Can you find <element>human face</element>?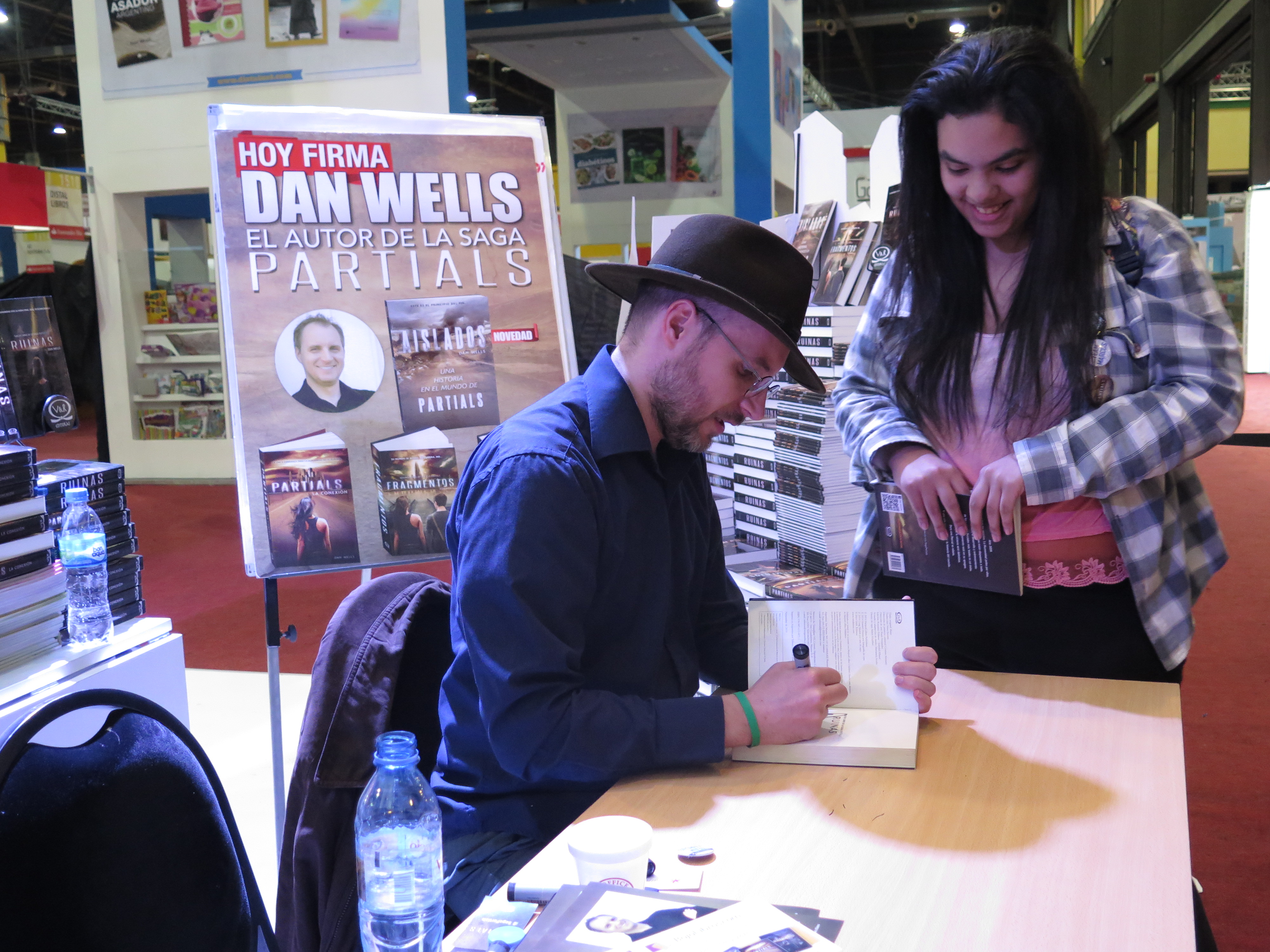
Yes, bounding box: l=96, t=103, r=109, b=122.
